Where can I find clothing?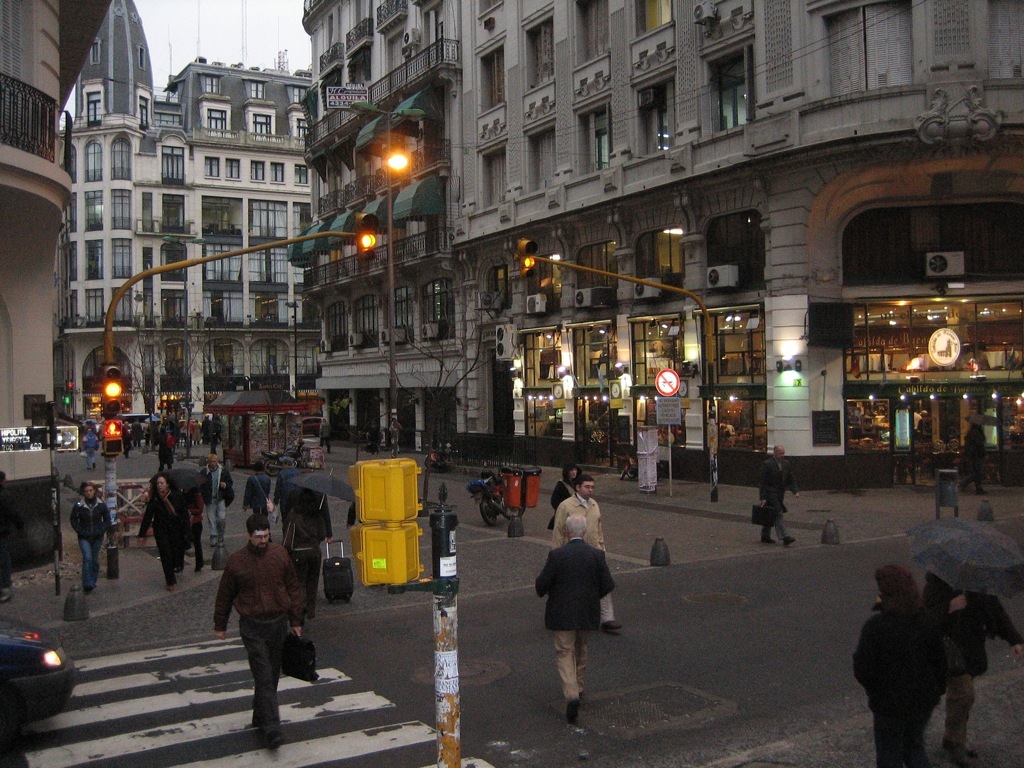
You can find it at (x1=81, y1=437, x2=100, y2=467).
